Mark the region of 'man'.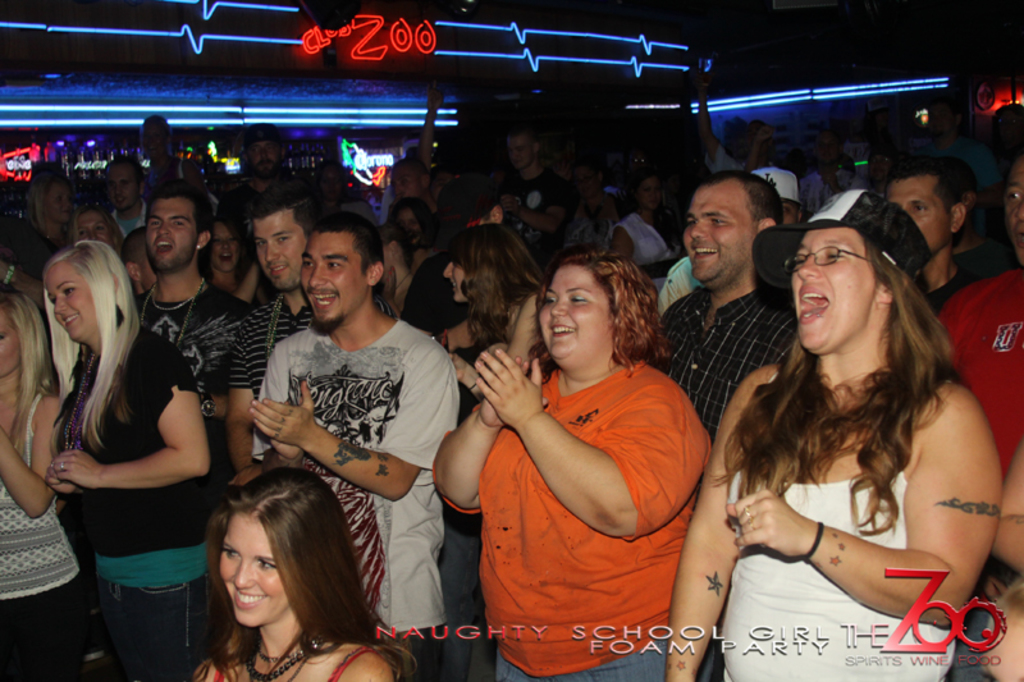
Region: <bbox>891, 159, 966, 302</bbox>.
